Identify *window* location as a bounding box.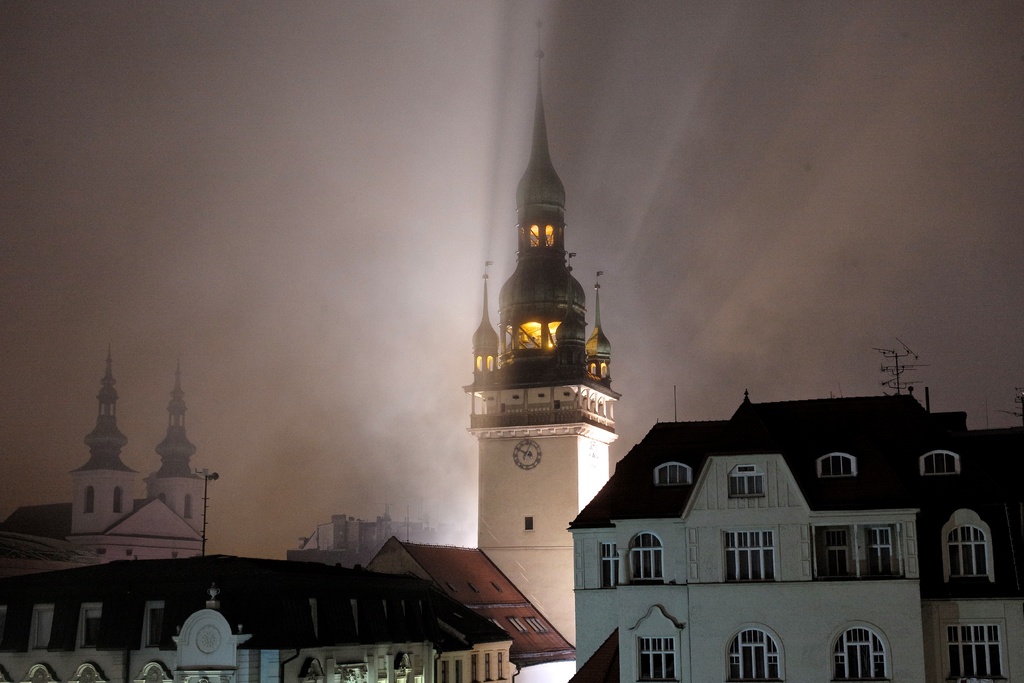
locate(948, 527, 988, 577).
